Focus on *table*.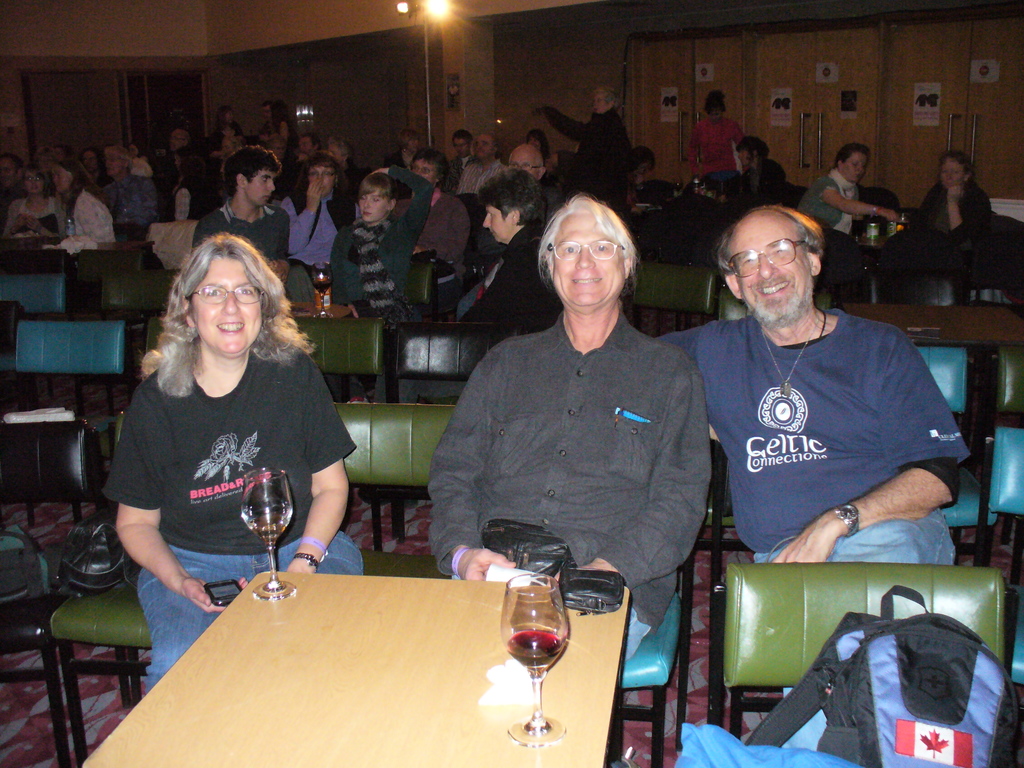
Focused at (x1=852, y1=209, x2=915, y2=292).
